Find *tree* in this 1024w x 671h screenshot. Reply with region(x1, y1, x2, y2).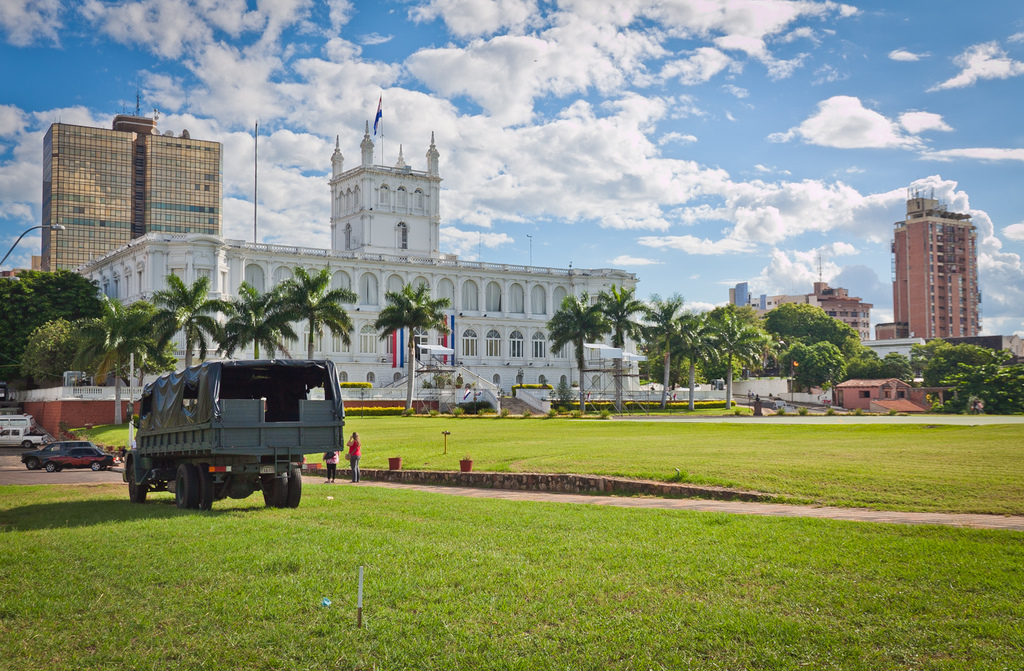
region(667, 309, 722, 410).
